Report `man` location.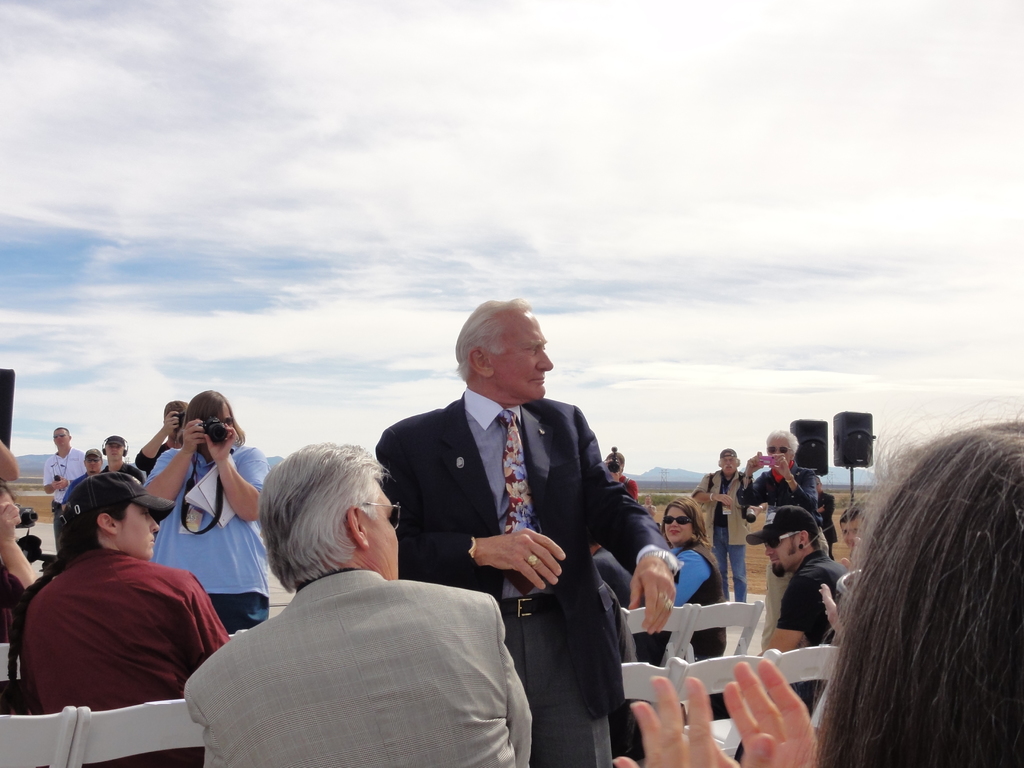
Report: [x1=374, y1=297, x2=684, y2=767].
